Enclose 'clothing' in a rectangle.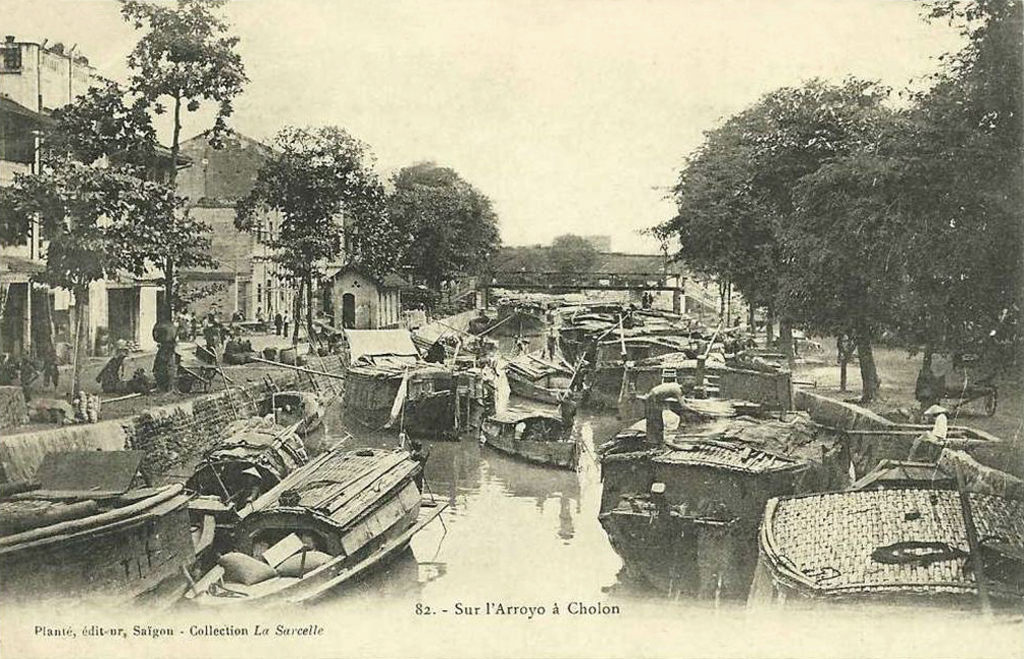
bbox(255, 311, 262, 319).
